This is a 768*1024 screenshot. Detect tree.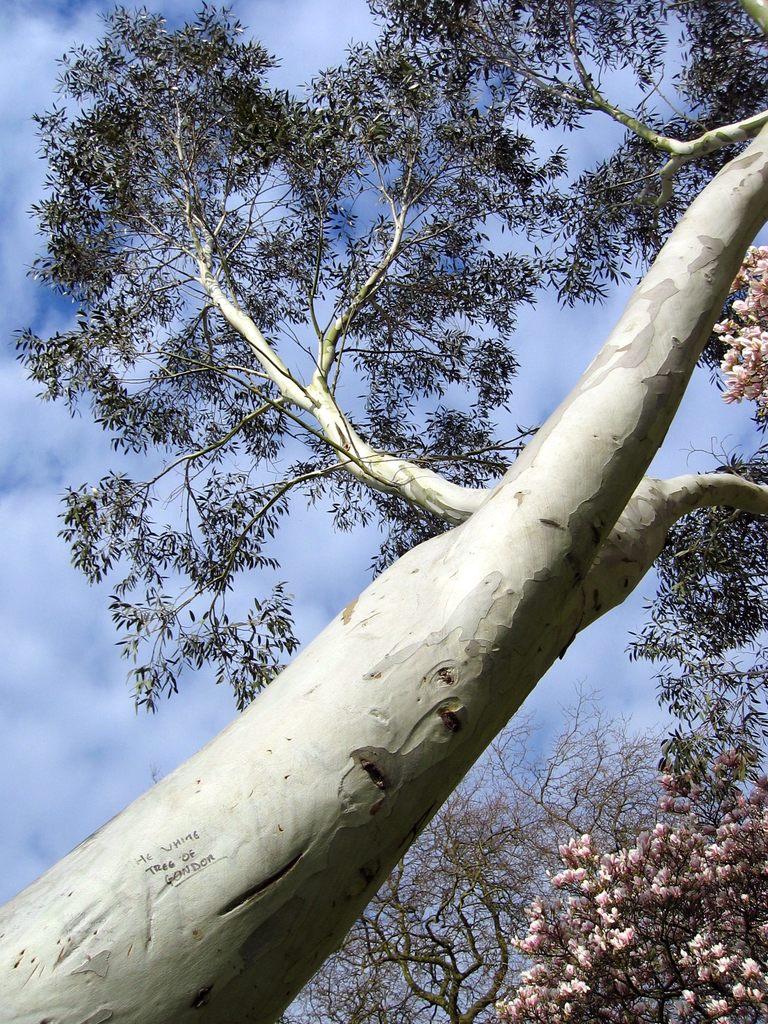
[x1=492, y1=742, x2=767, y2=1023].
